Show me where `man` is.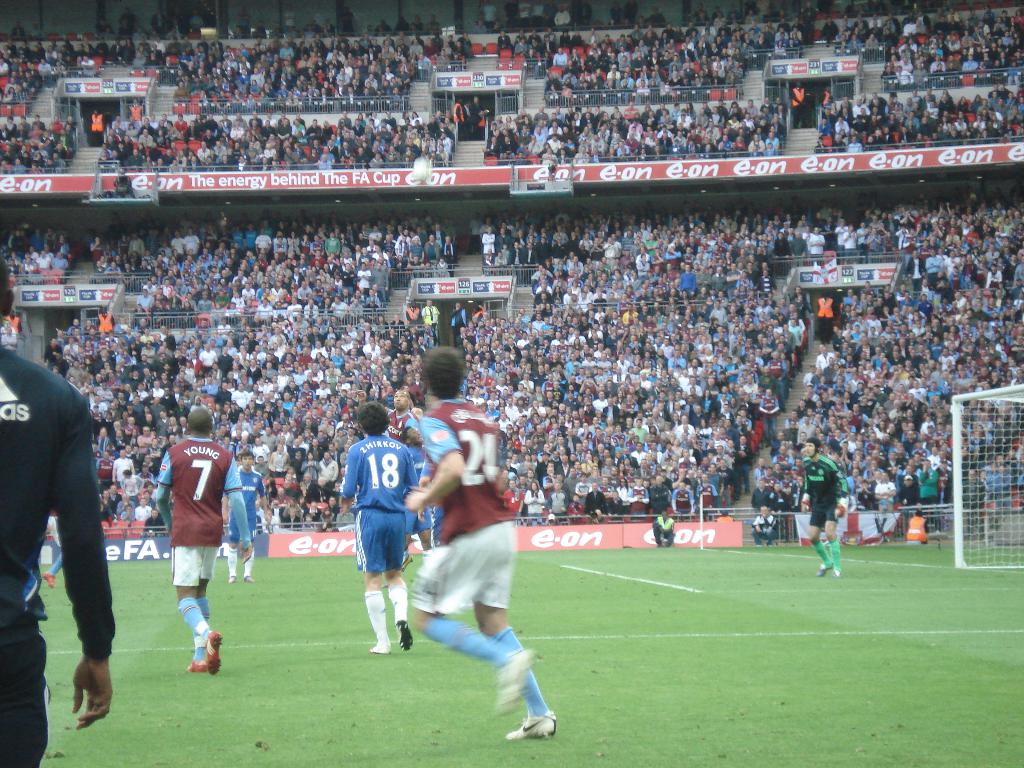
`man` is at BBox(904, 507, 930, 548).
